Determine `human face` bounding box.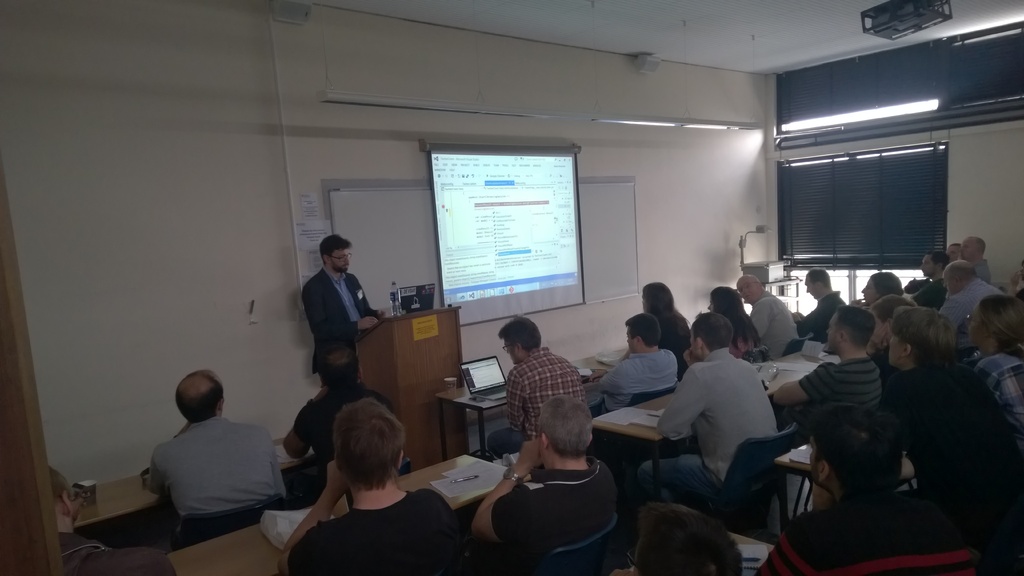
Determined: crop(735, 275, 760, 305).
